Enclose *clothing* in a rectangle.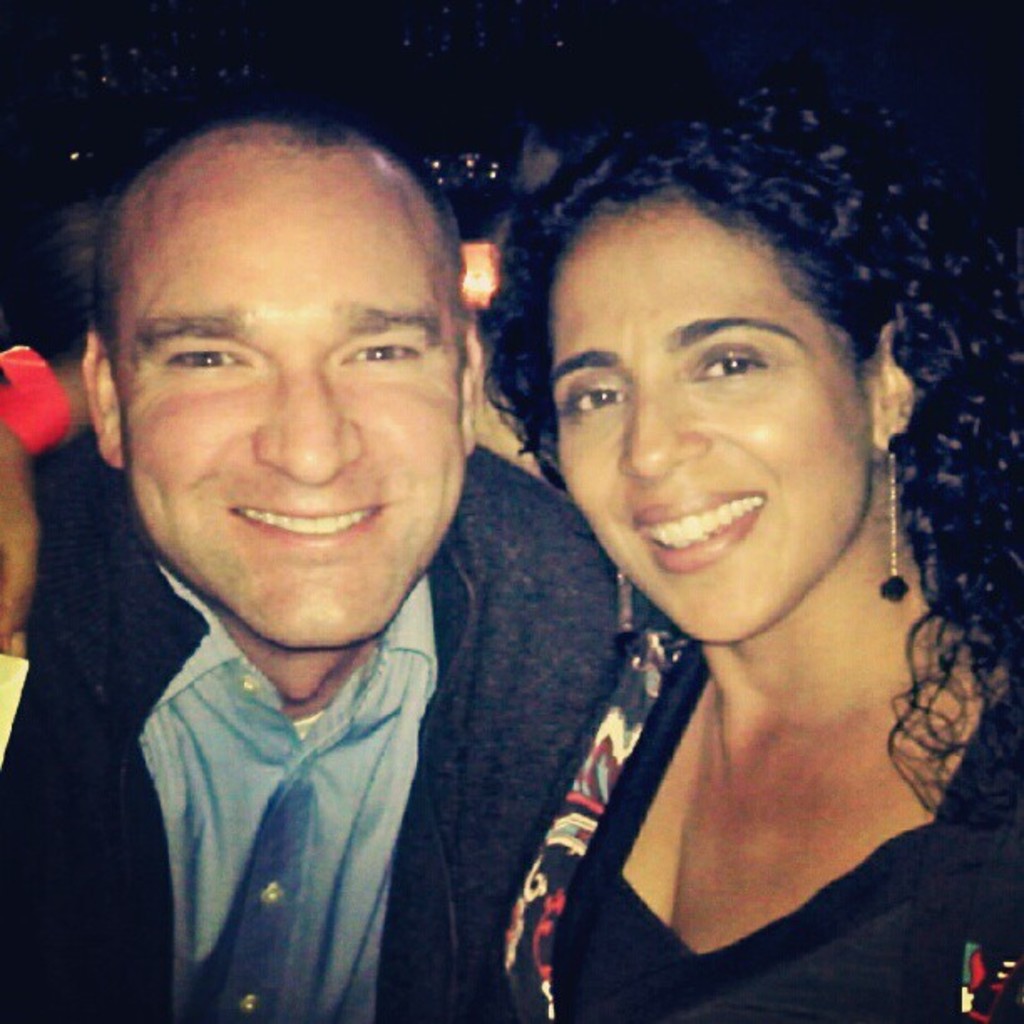
detection(0, 380, 599, 982).
